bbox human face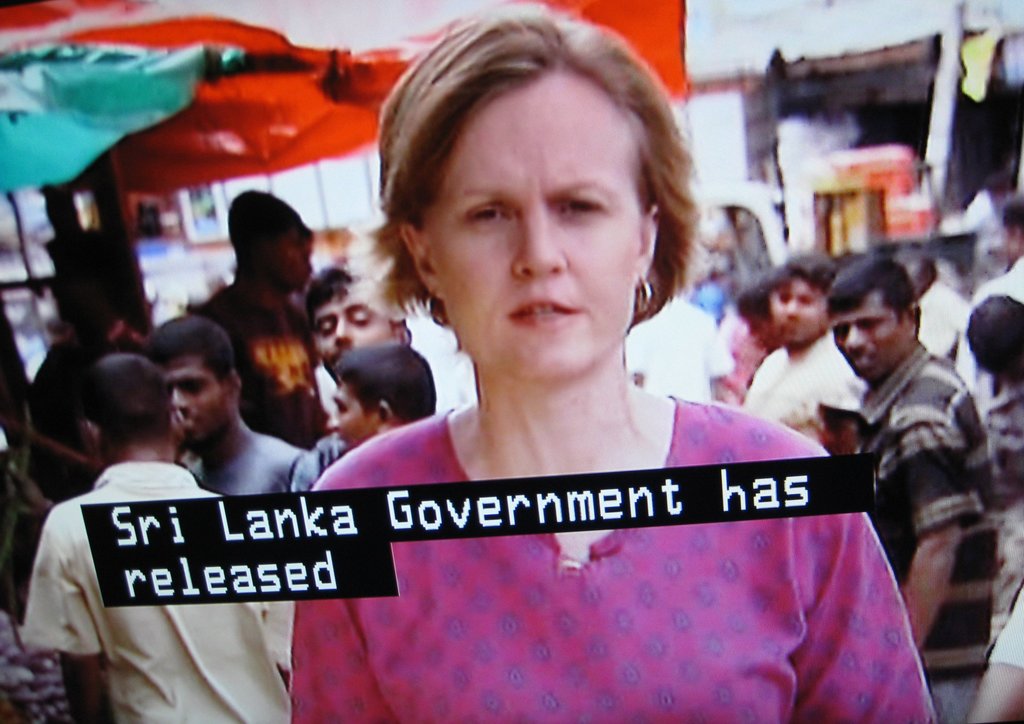
crop(426, 72, 640, 379)
